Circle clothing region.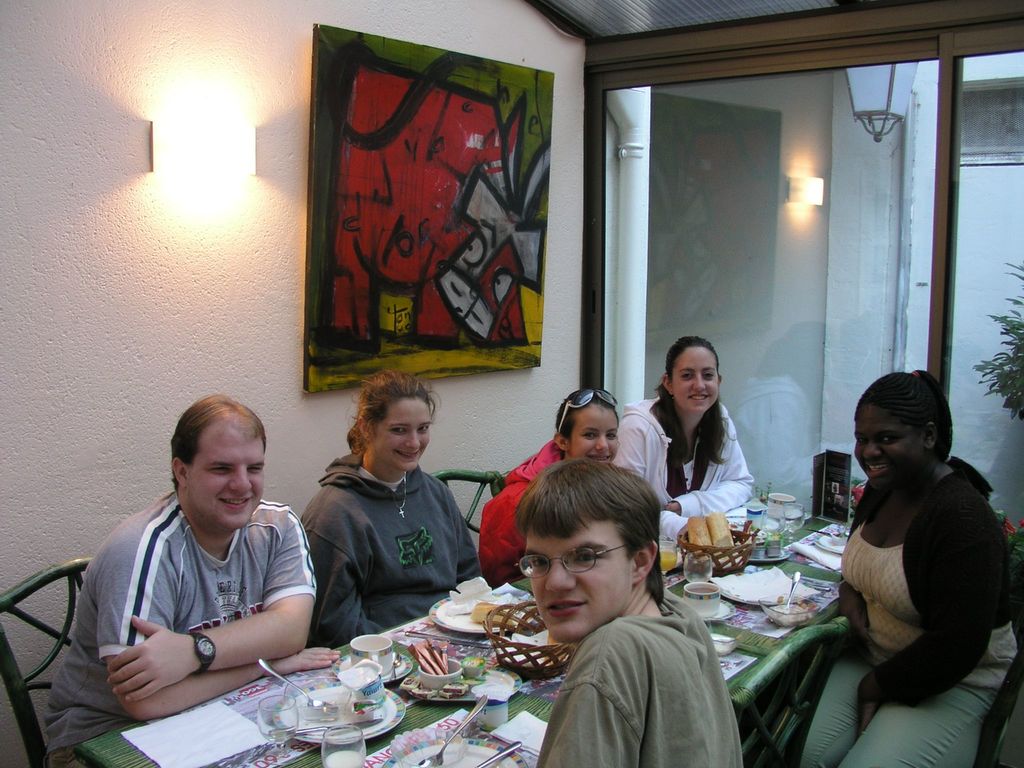
Region: BBox(481, 426, 571, 582).
